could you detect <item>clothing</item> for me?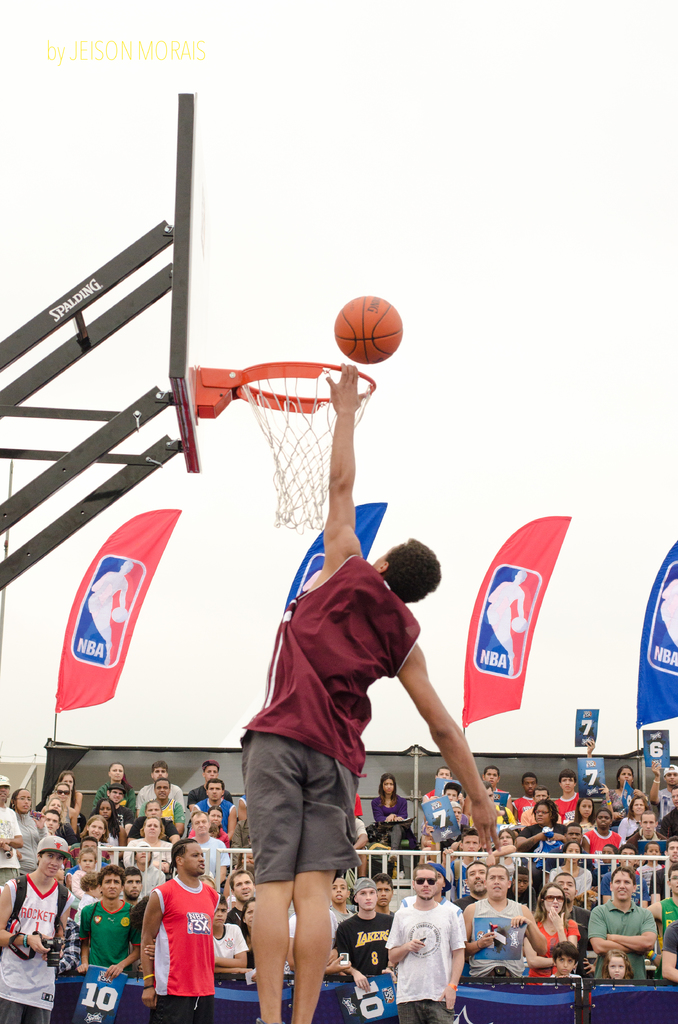
Detection result: <bbox>73, 893, 141, 972</bbox>.
